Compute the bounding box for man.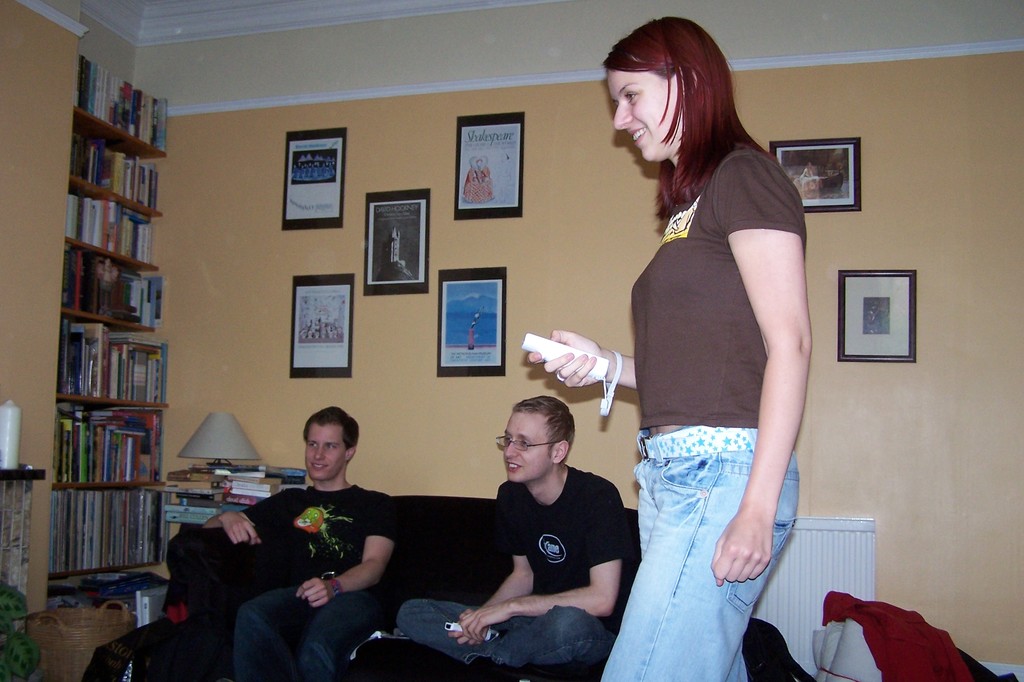
x1=457, y1=385, x2=658, y2=675.
